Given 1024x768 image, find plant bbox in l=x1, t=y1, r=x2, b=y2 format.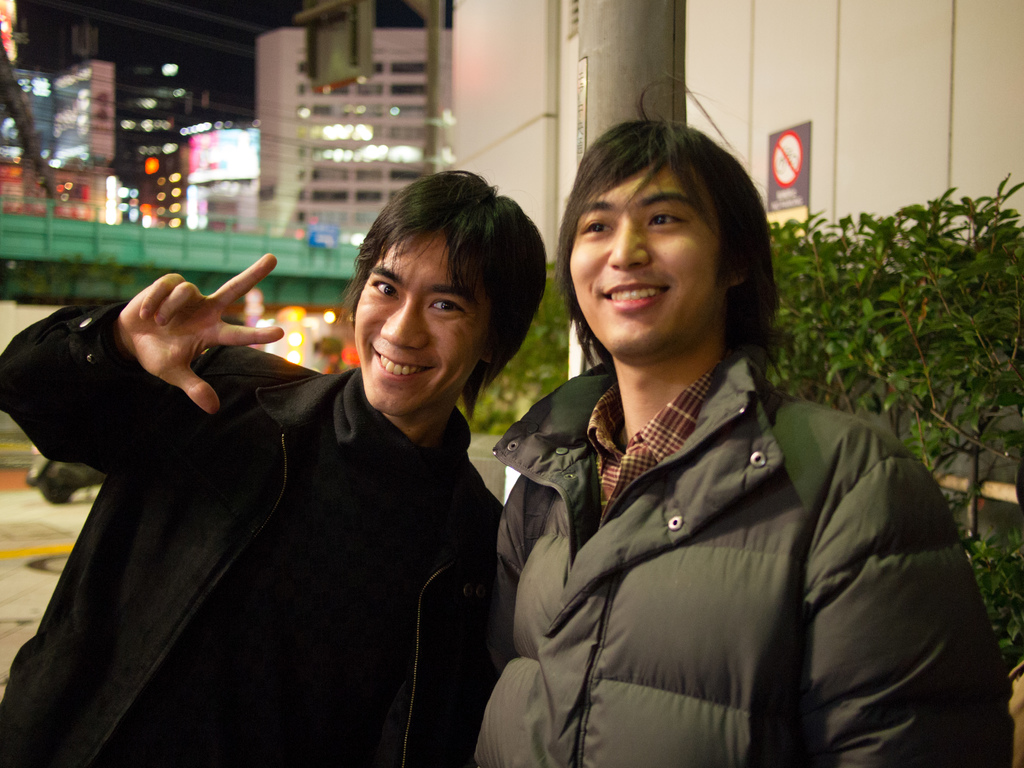
l=456, t=262, r=589, b=431.
